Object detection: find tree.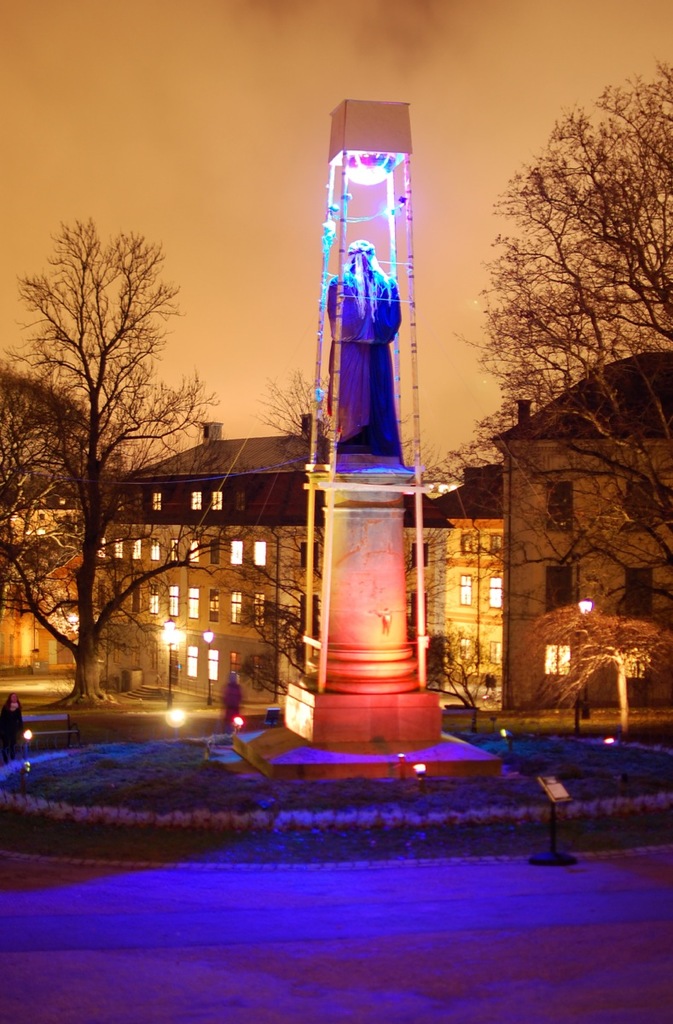
<box>28,141,205,731</box>.
